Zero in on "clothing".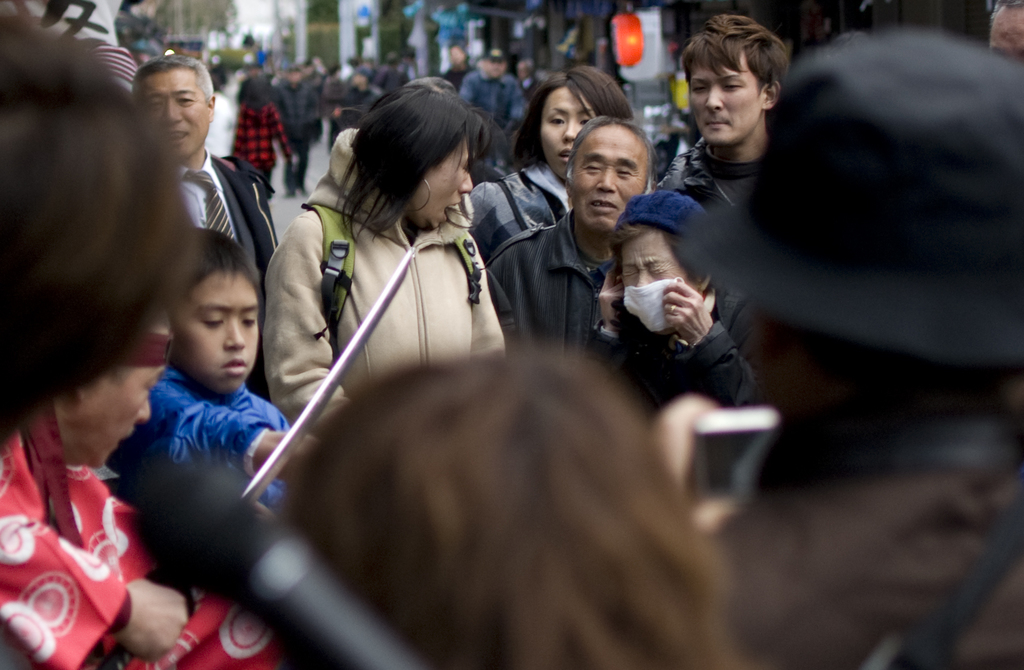
Zeroed in: crop(476, 165, 566, 255).
